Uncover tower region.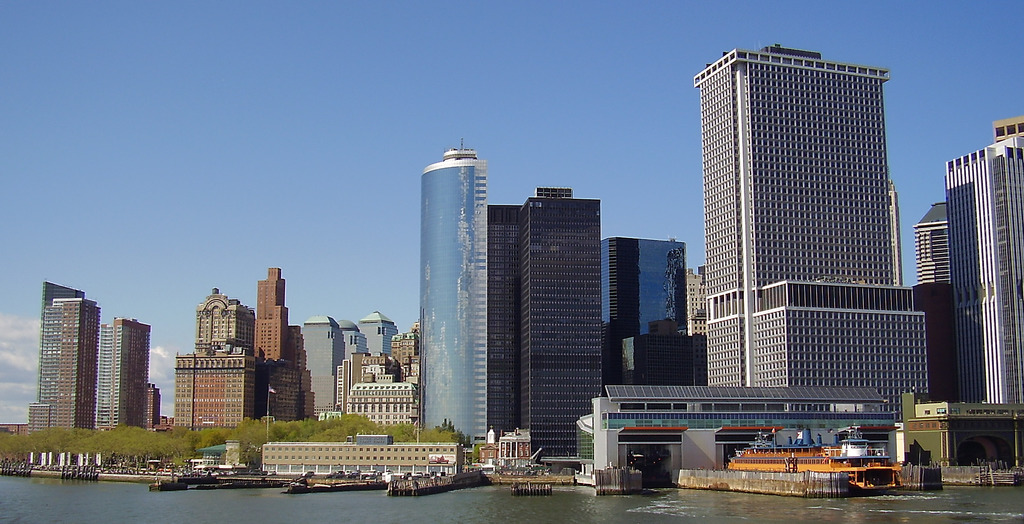
Uncovered: <region>518, 186, 598, 463</region>.
